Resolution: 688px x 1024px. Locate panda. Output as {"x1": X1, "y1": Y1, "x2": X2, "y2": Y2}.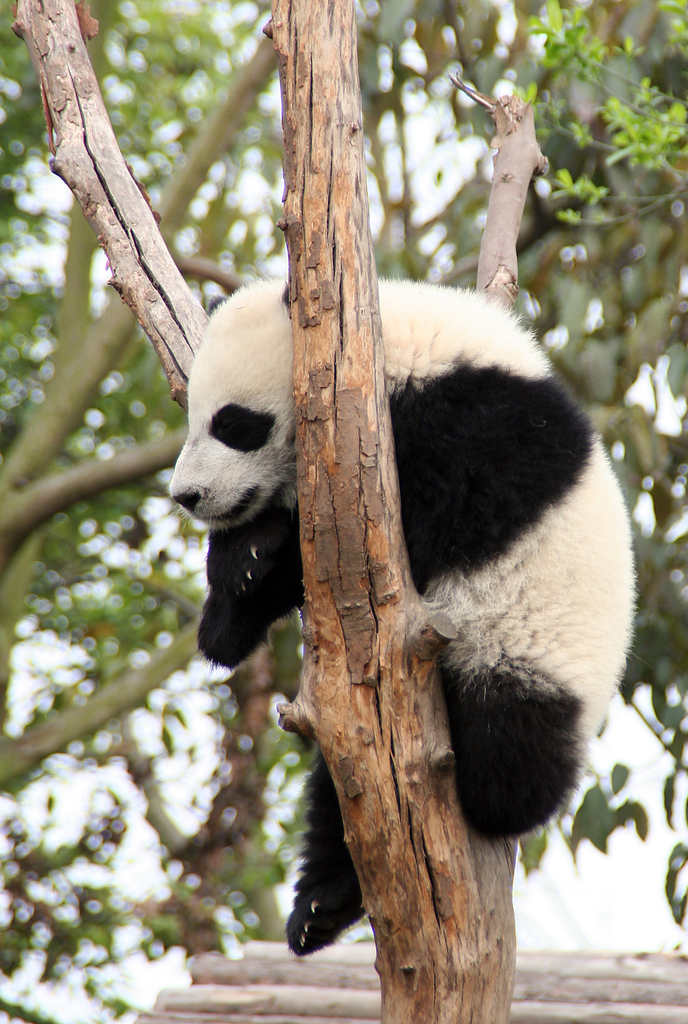
{"x1": 161, "y1": 273, "x2": 639, "y2": 961}.
